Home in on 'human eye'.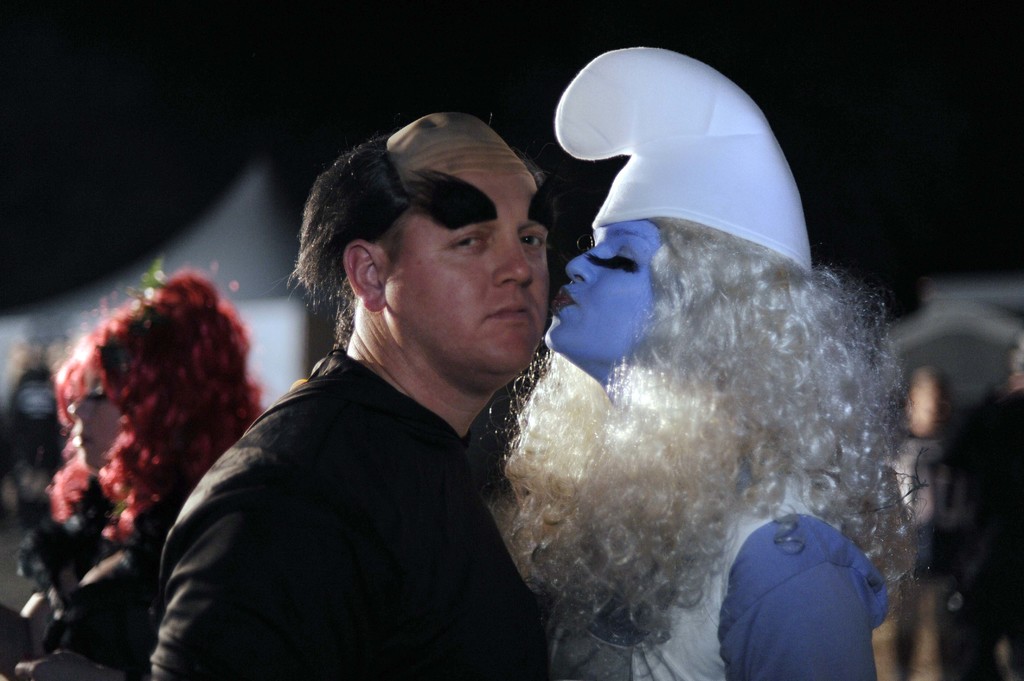
Homed in at 607:246:643:273.
